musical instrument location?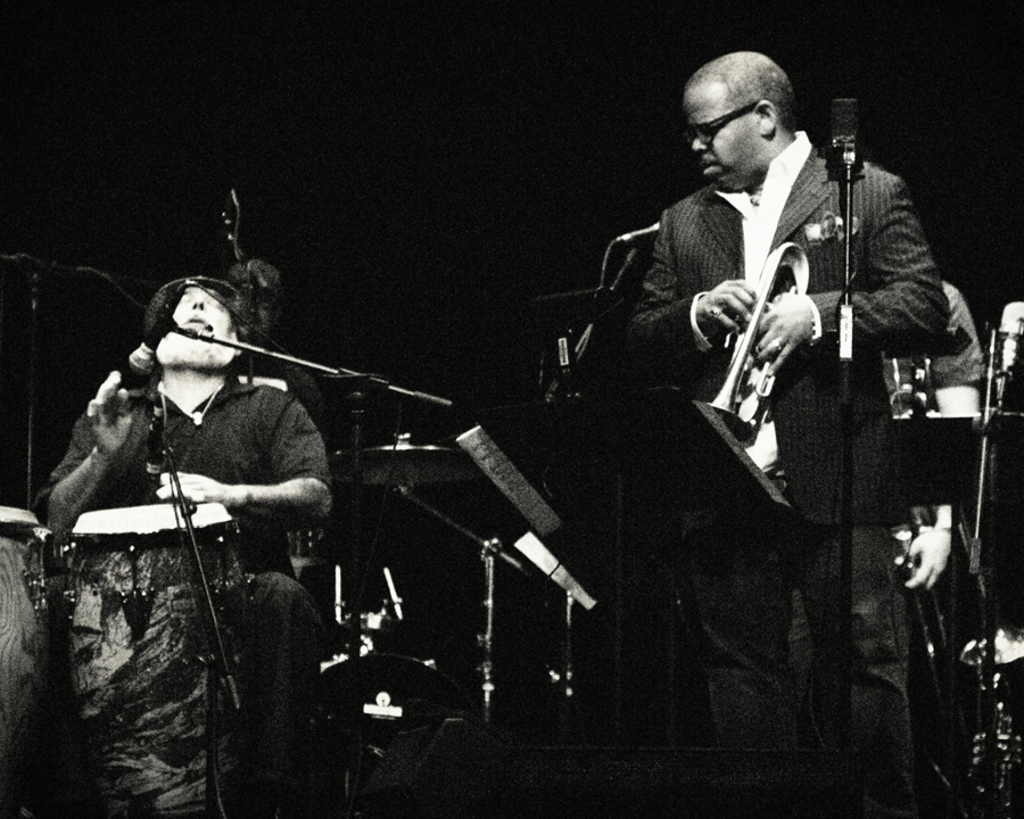
bbox=(321, 431, 487, 490)
